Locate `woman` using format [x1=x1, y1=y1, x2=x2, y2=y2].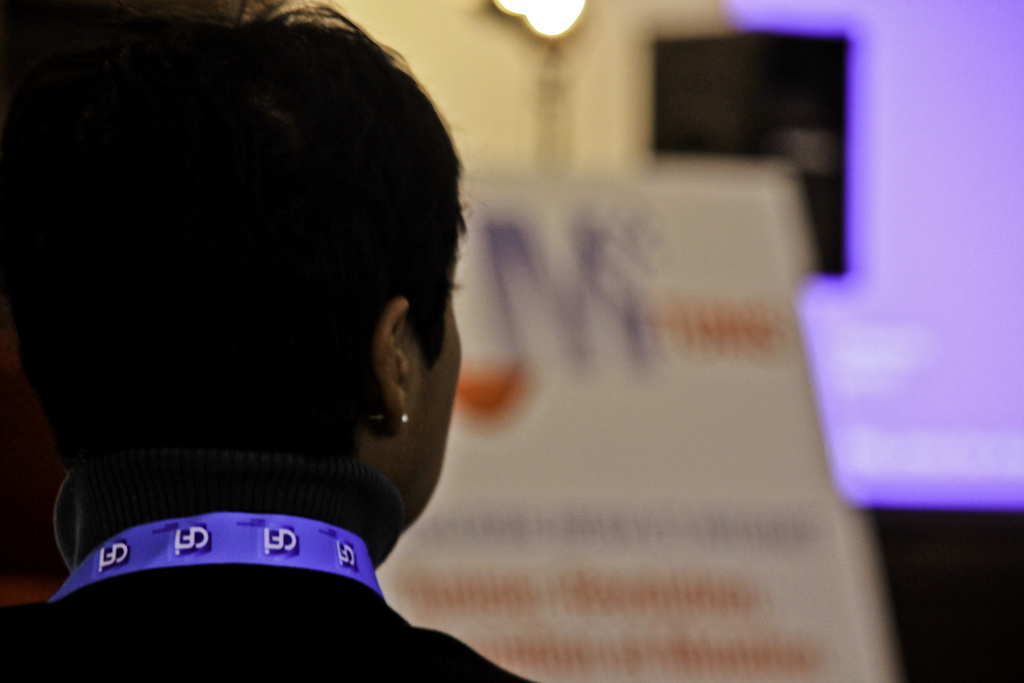
[x1=0, y1=0, x2=527, y2=666].
